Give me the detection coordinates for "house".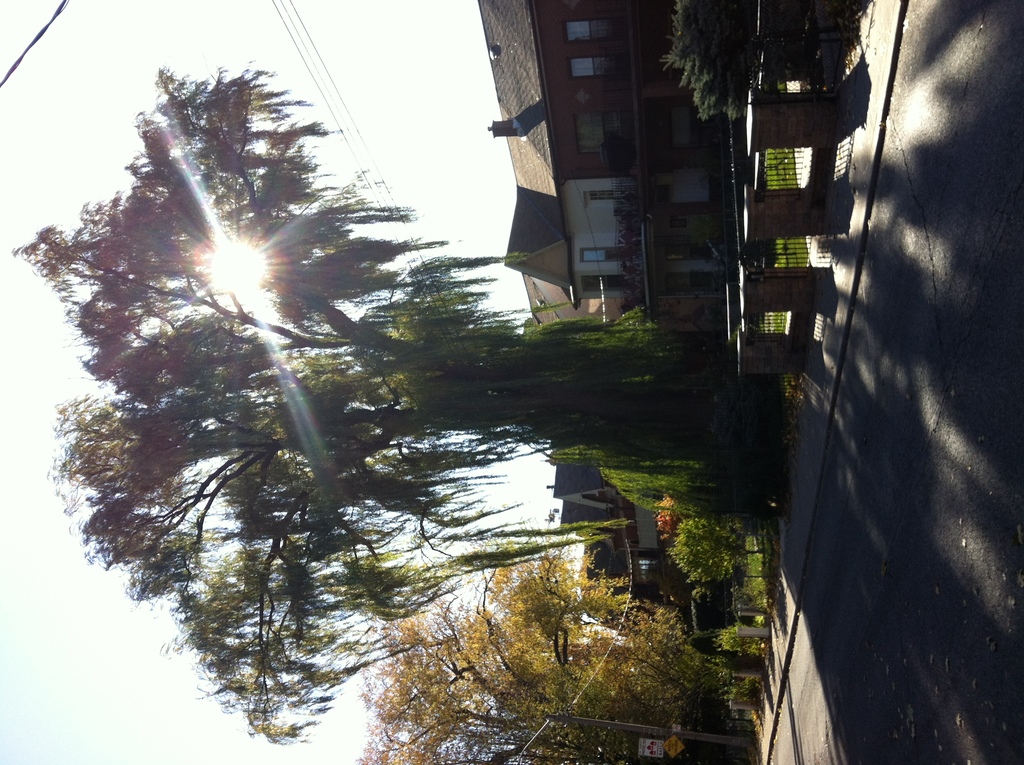
[left=476, top=0, right=819, bottom=335].
